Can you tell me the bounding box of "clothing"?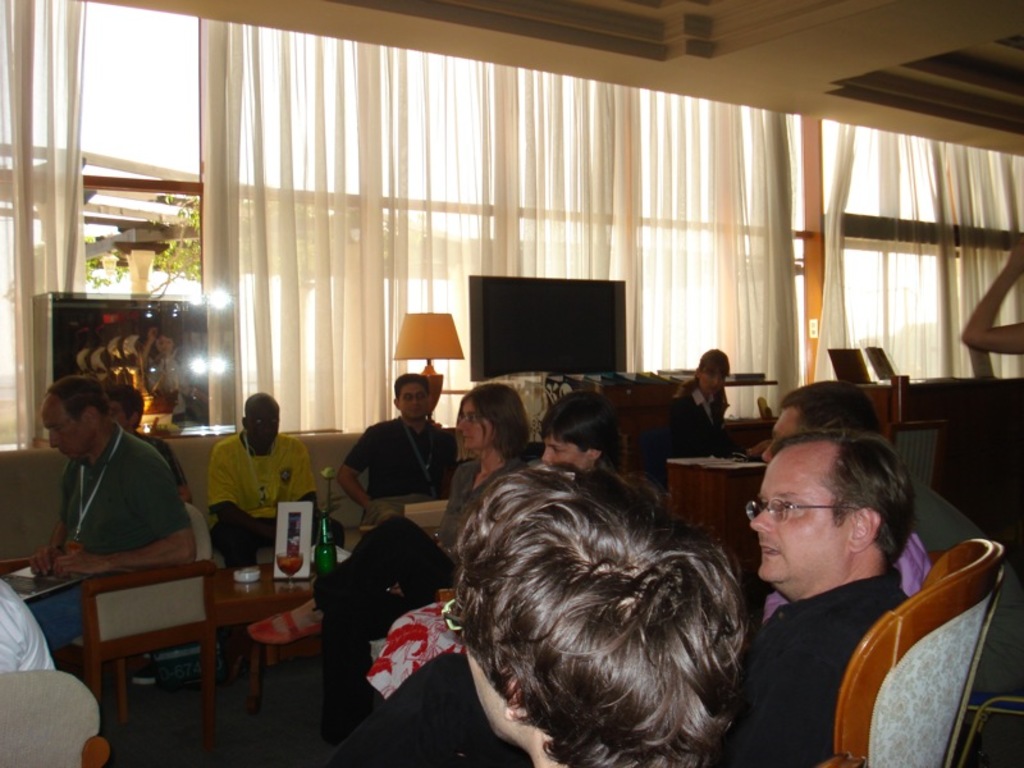
764,509,933,628.
